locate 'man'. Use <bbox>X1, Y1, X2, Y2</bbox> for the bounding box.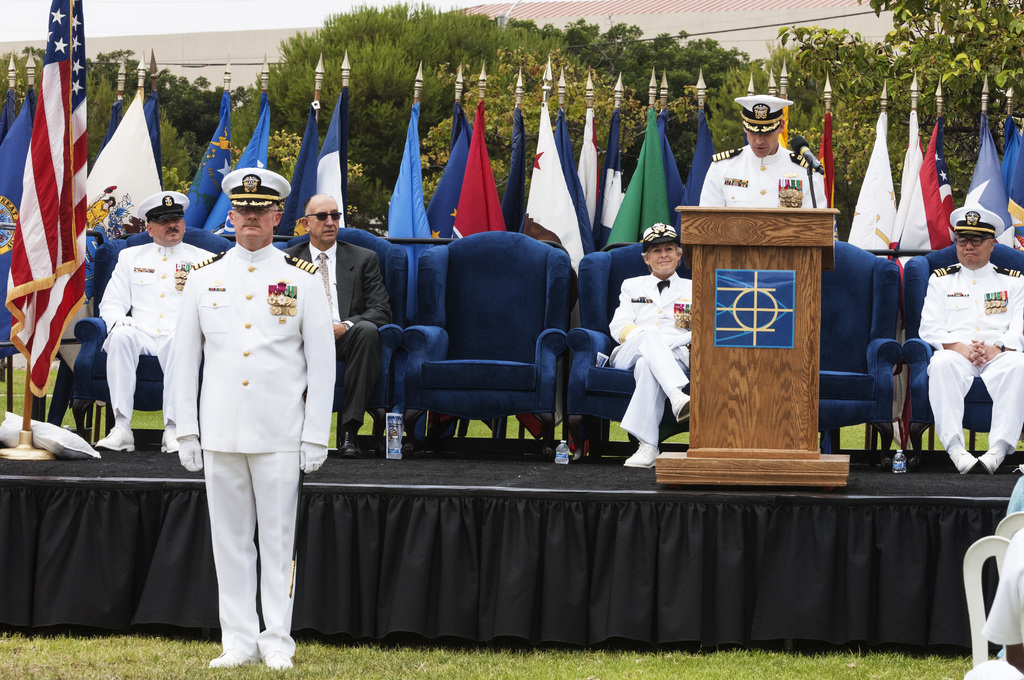
<bbox>695, 94, 829, 209</bbox>.
